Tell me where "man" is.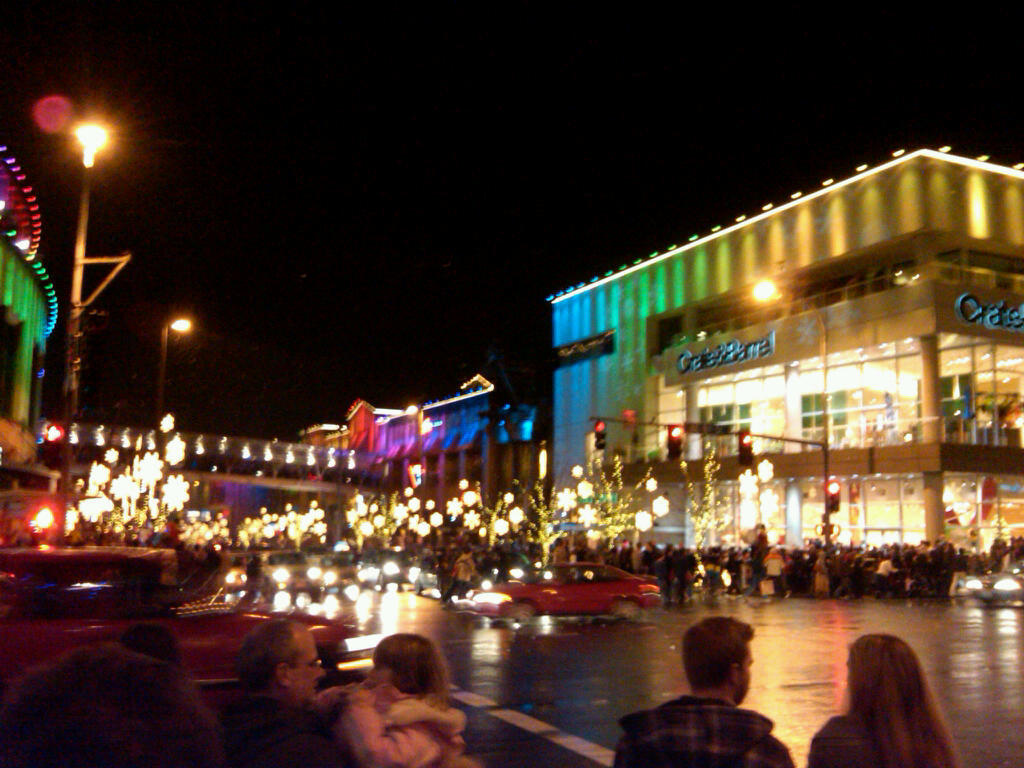
"man" is at pyautogui.locateOnScreen(610, 615, 797, 767).
